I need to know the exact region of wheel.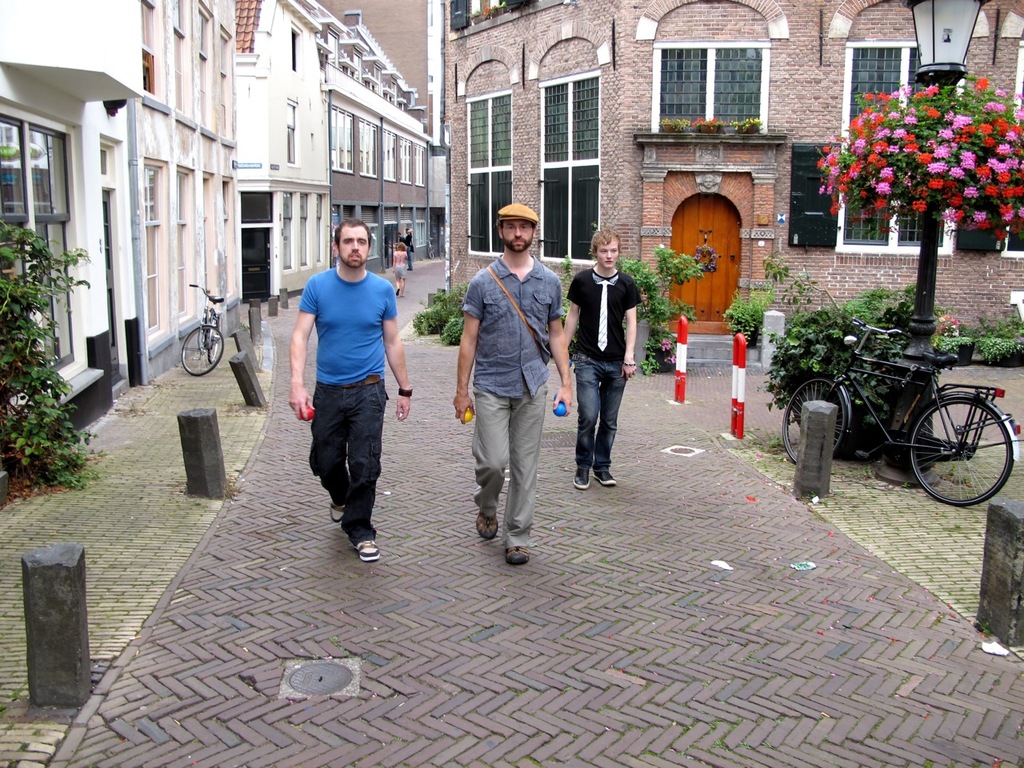
Region: 917 390 1020 502.
